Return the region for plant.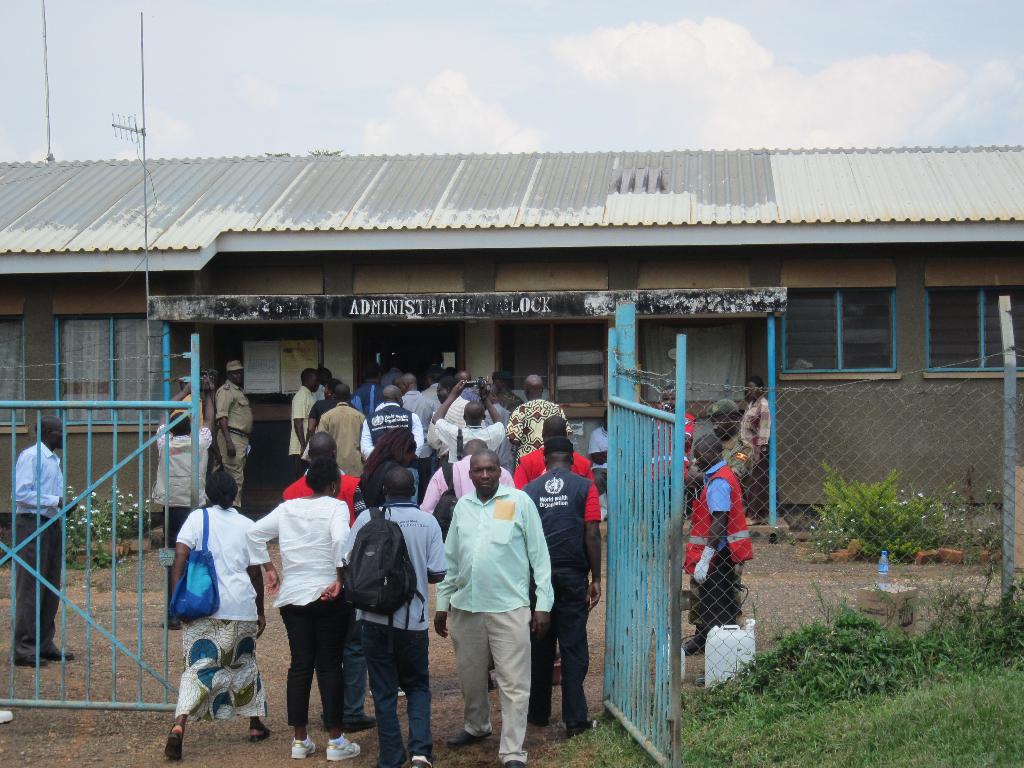
{"left": 433, "top": 750, "right": 472, "bottom": 767}.
